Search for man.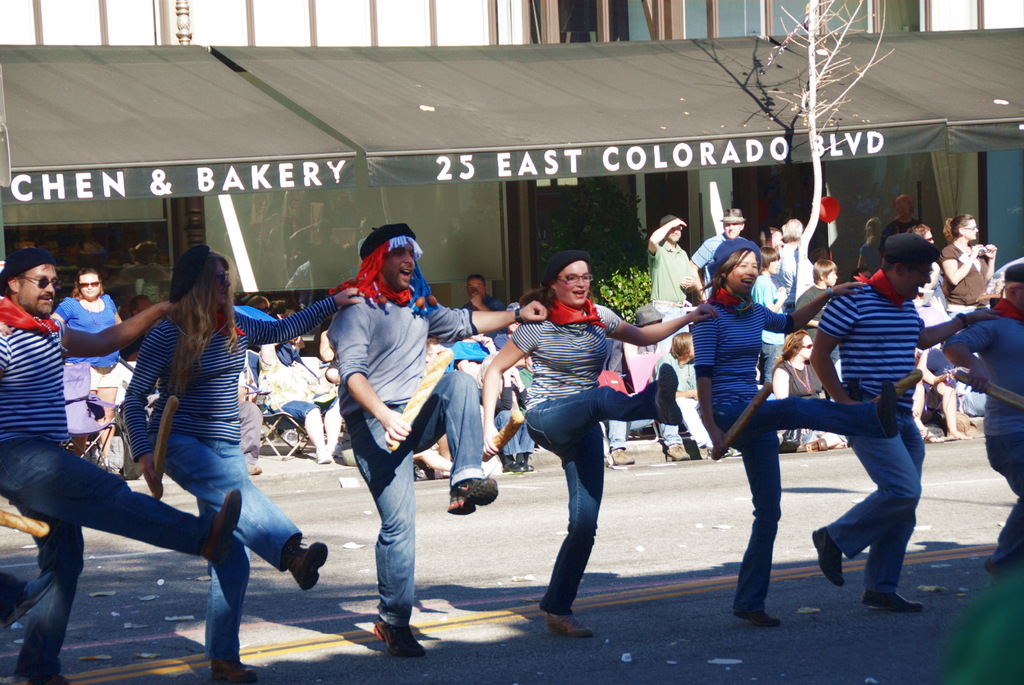
Found at bbox=[456, 280, 522, 358].
